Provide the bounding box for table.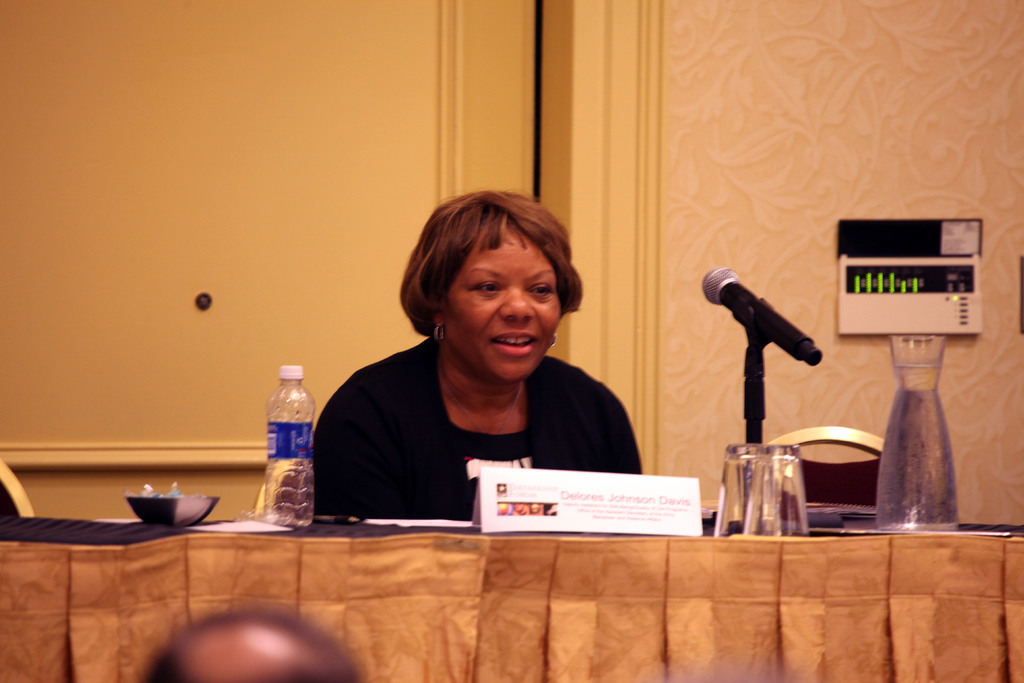
rect(17, 481, 1023, 671).
